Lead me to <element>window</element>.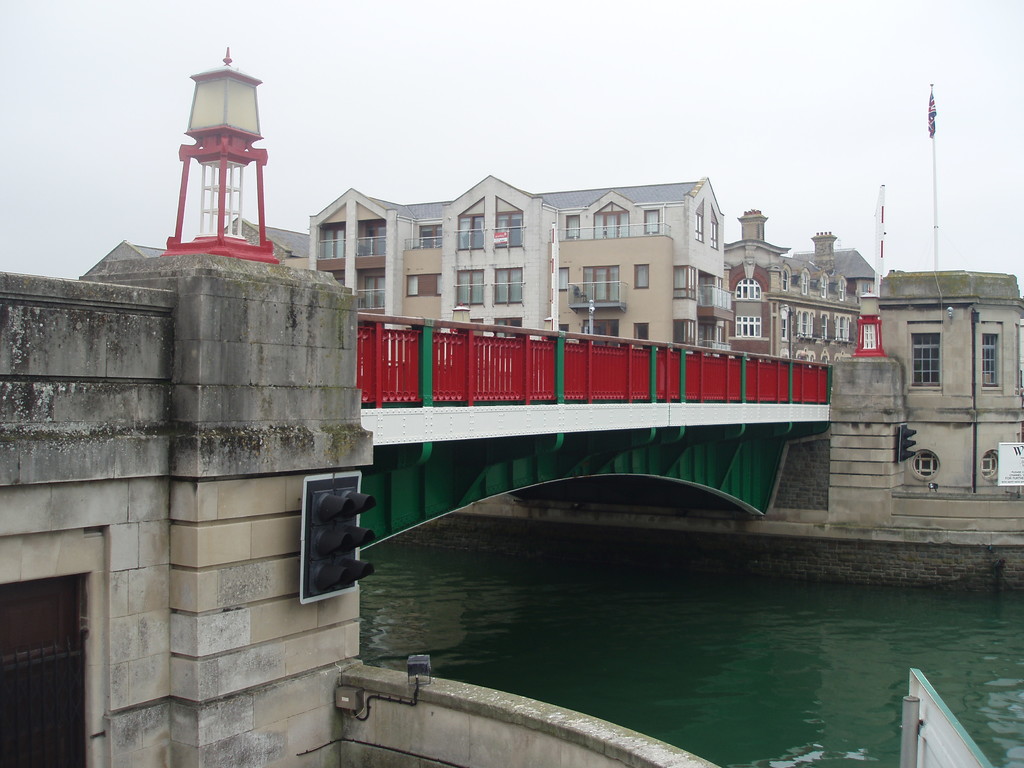
Lead to left=597, top=208, right=629, bottom=237.
